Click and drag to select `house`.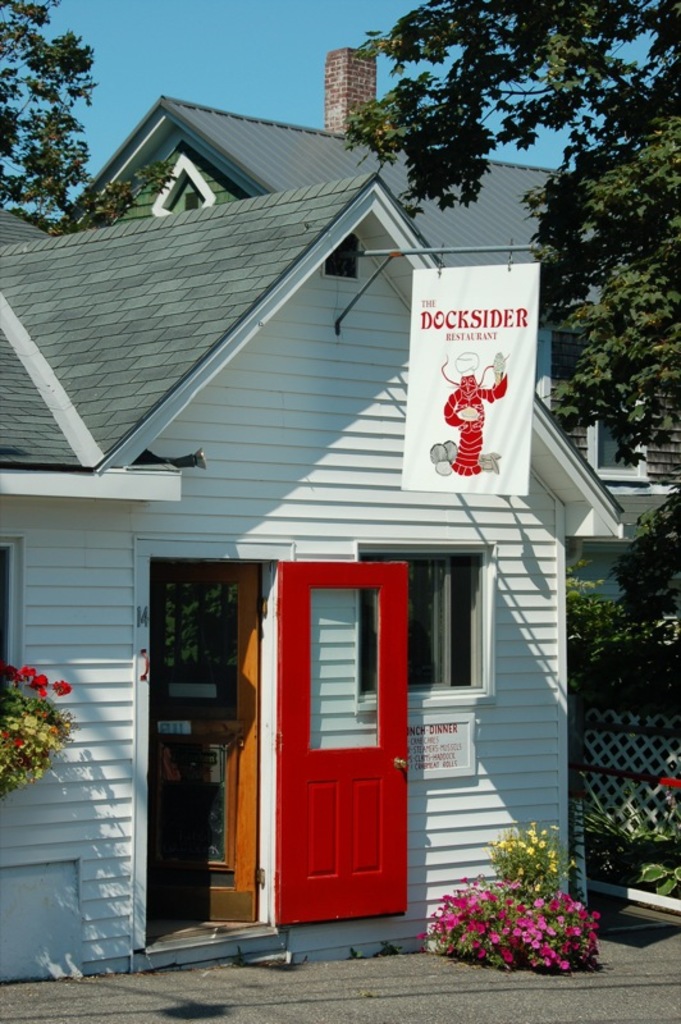
Selection: <box>0,46,680,982</box>.
